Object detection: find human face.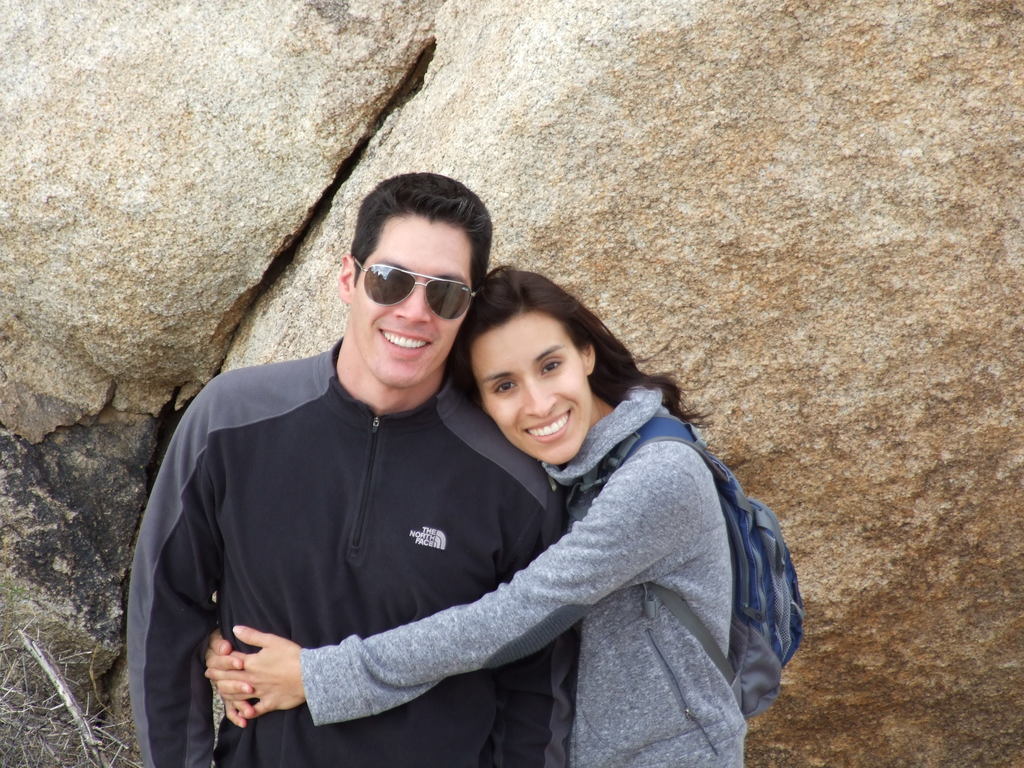
{"x1": 351, "y1": 216, "x2": 477, "y2": 390}.
